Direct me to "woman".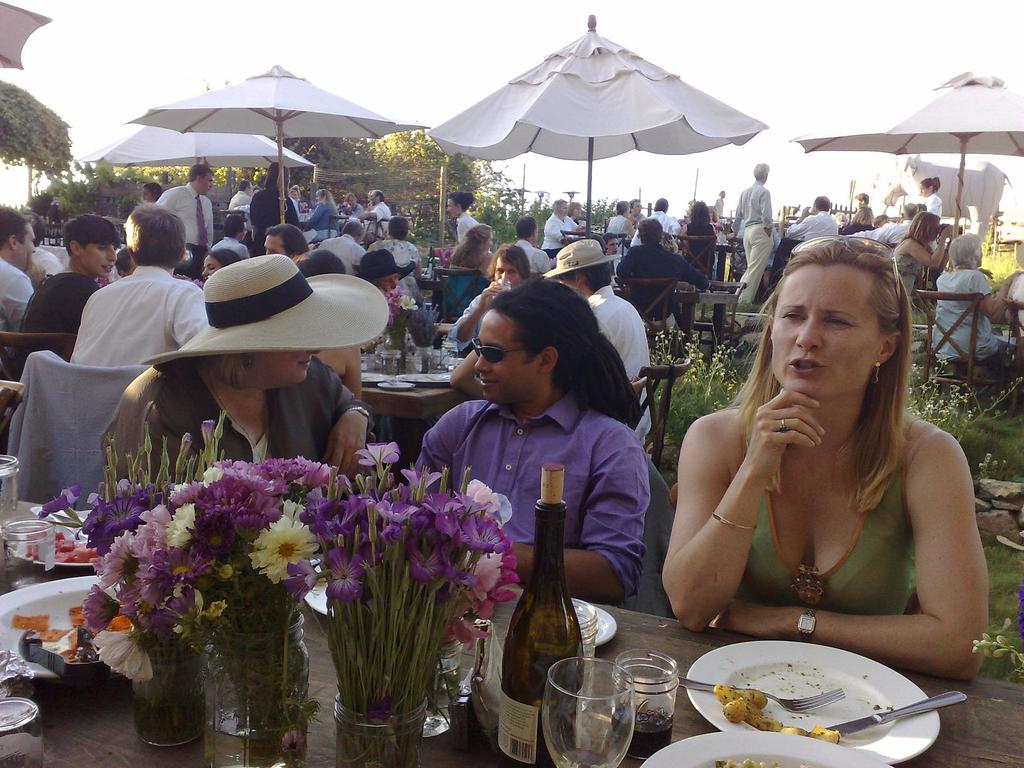
Direction: box(448, 191, 471, 244).
